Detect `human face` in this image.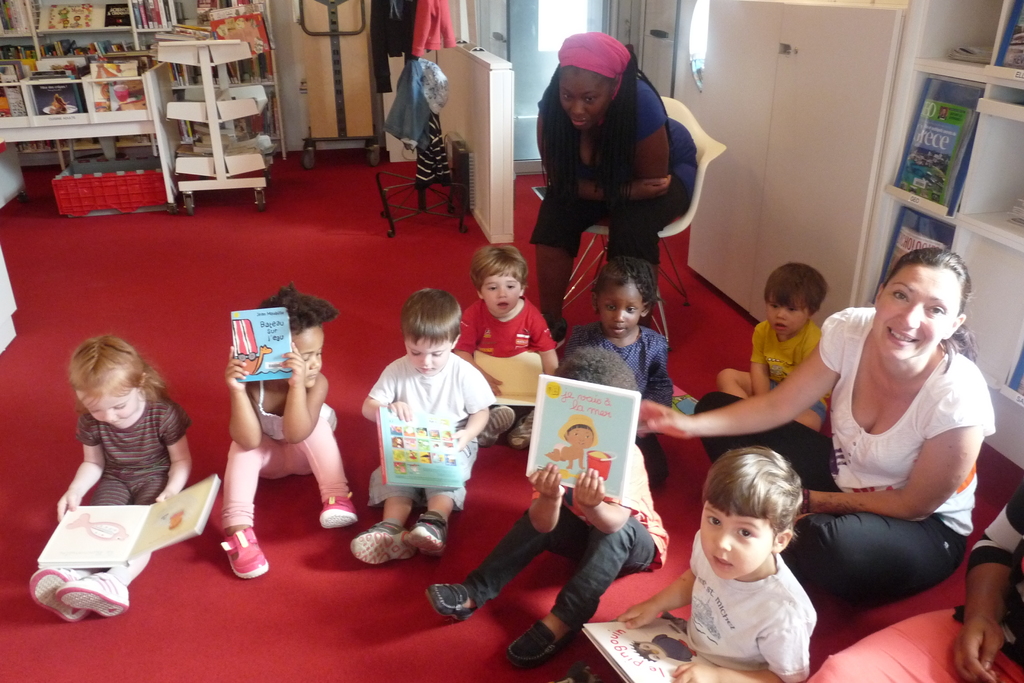
Detection: {"left": 696, "top": 512, "right": 767, "bottom": 582}.
